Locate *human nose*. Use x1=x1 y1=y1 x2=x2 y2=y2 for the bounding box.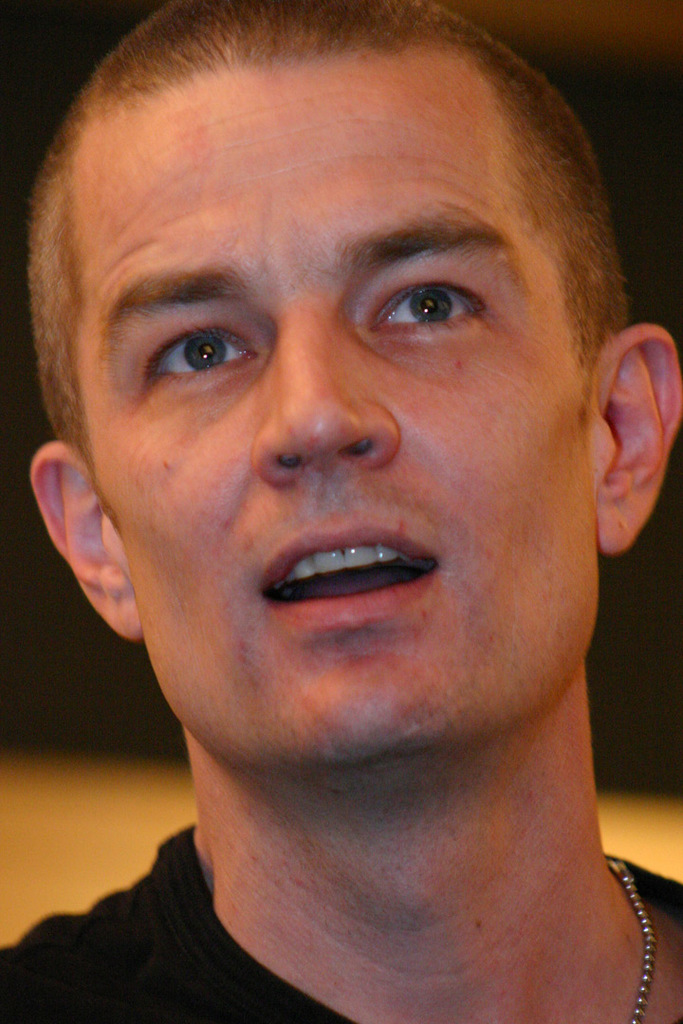
x1=255 y1=320 x2=402 y2=487.
